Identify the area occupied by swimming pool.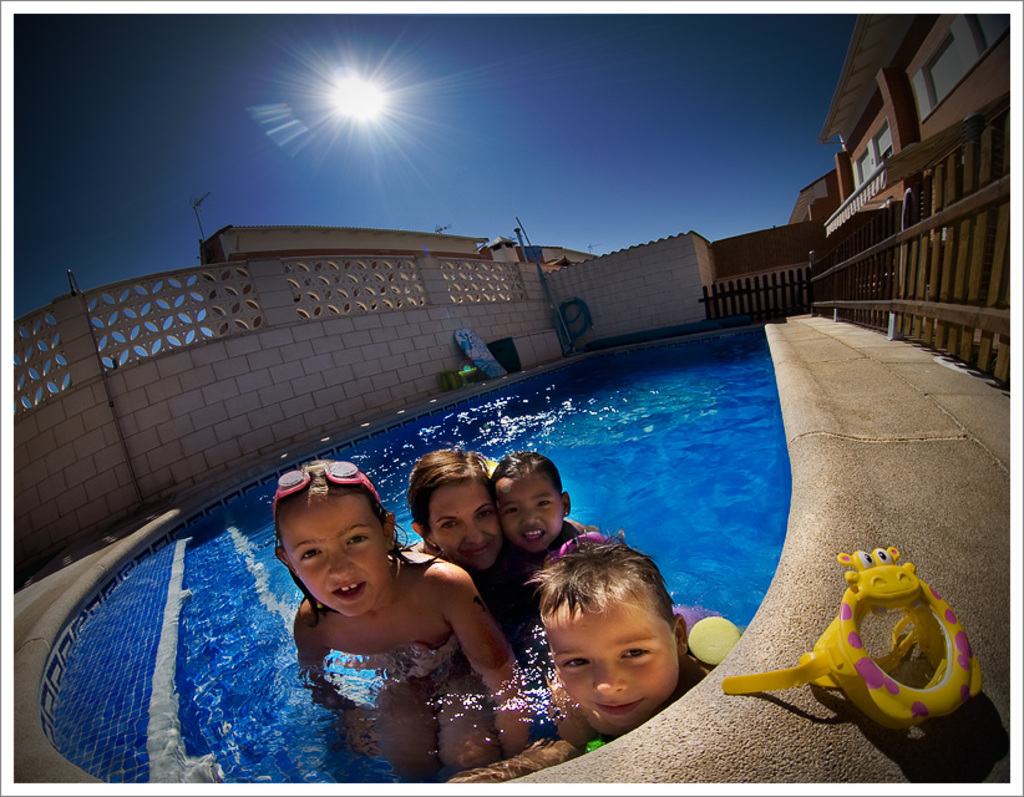
Area: 37/321/791/795.
